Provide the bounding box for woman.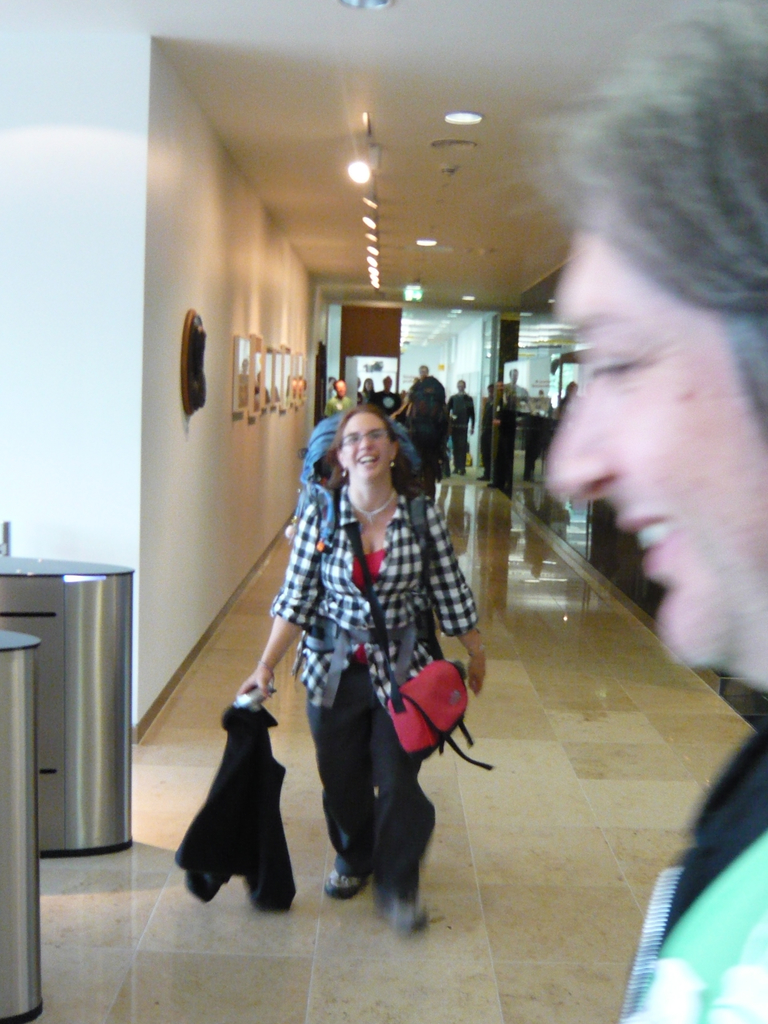
(left=255, top=315, right=480, bottom=906).
